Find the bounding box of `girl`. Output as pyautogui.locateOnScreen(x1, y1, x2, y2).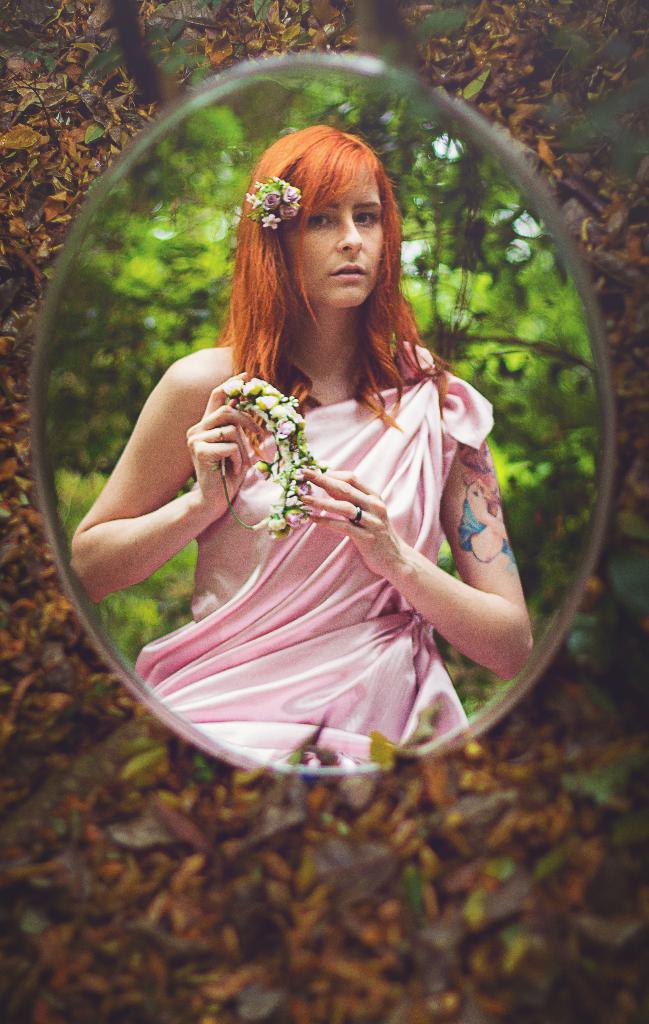
pyautogui.locateOnScreen(72, 125, 534, 769).
